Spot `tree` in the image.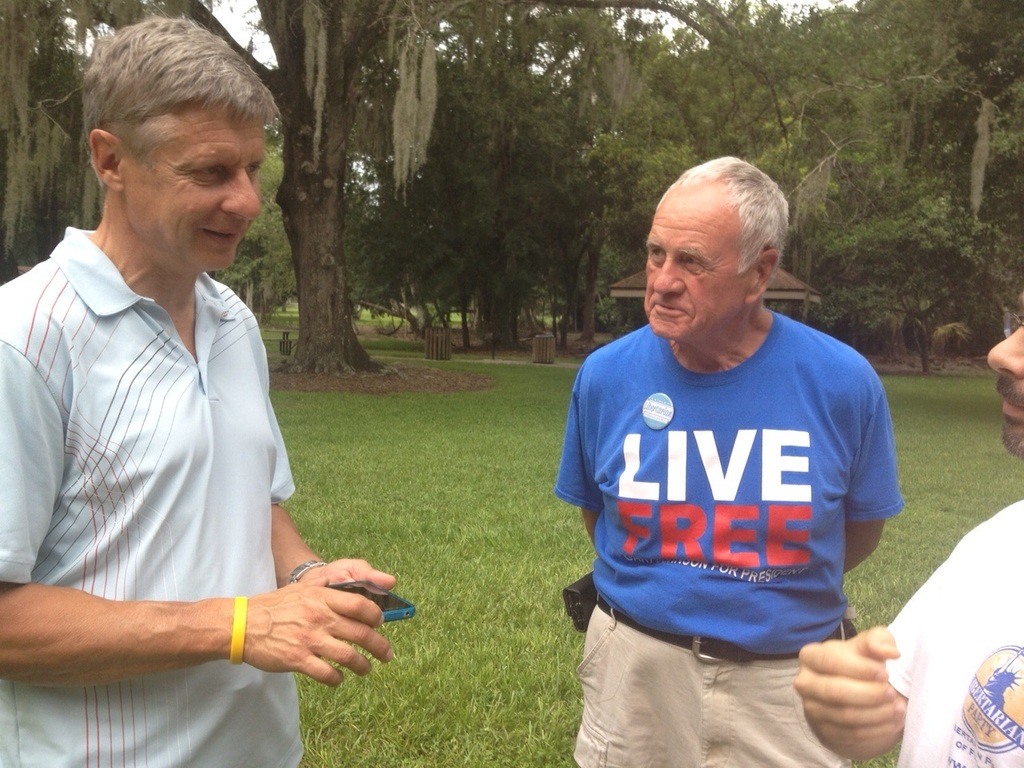
`tree` found at bbox=(478, 58, 579, 335).
